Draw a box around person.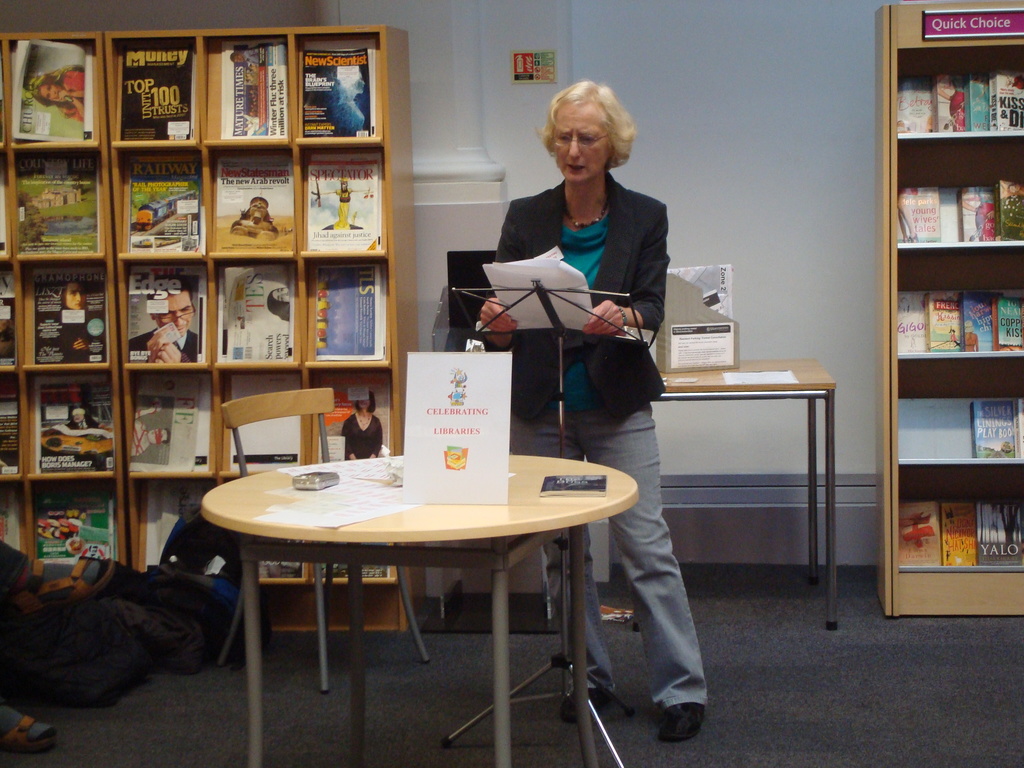
[left=124, top=283, right=200, bottom=362].
